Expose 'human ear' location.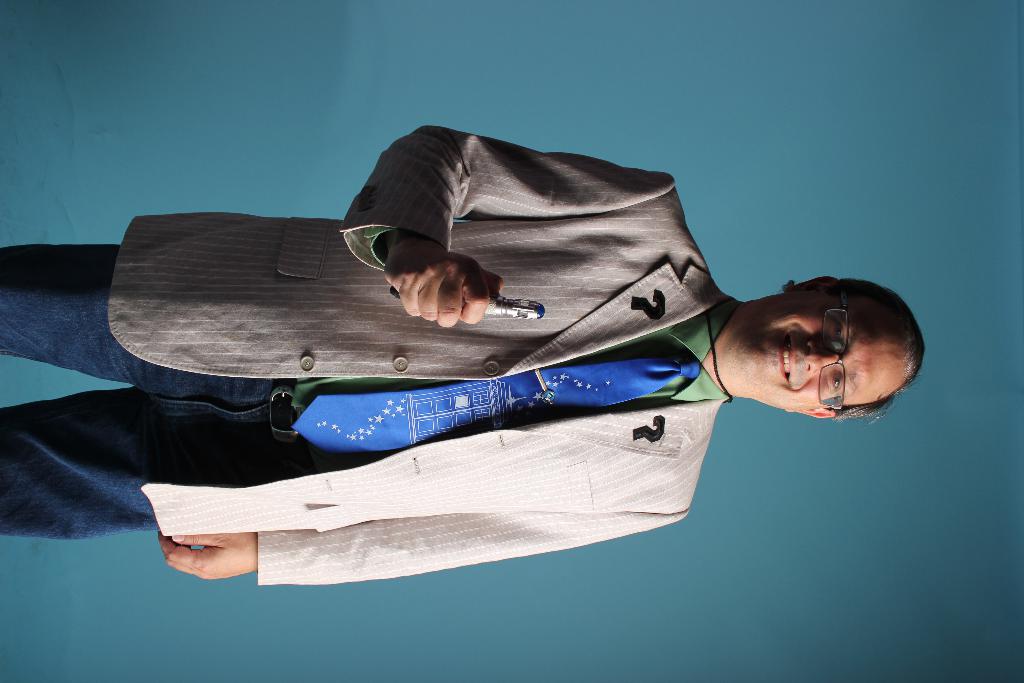
Exposed at box=[786, 408, 834, 418].
